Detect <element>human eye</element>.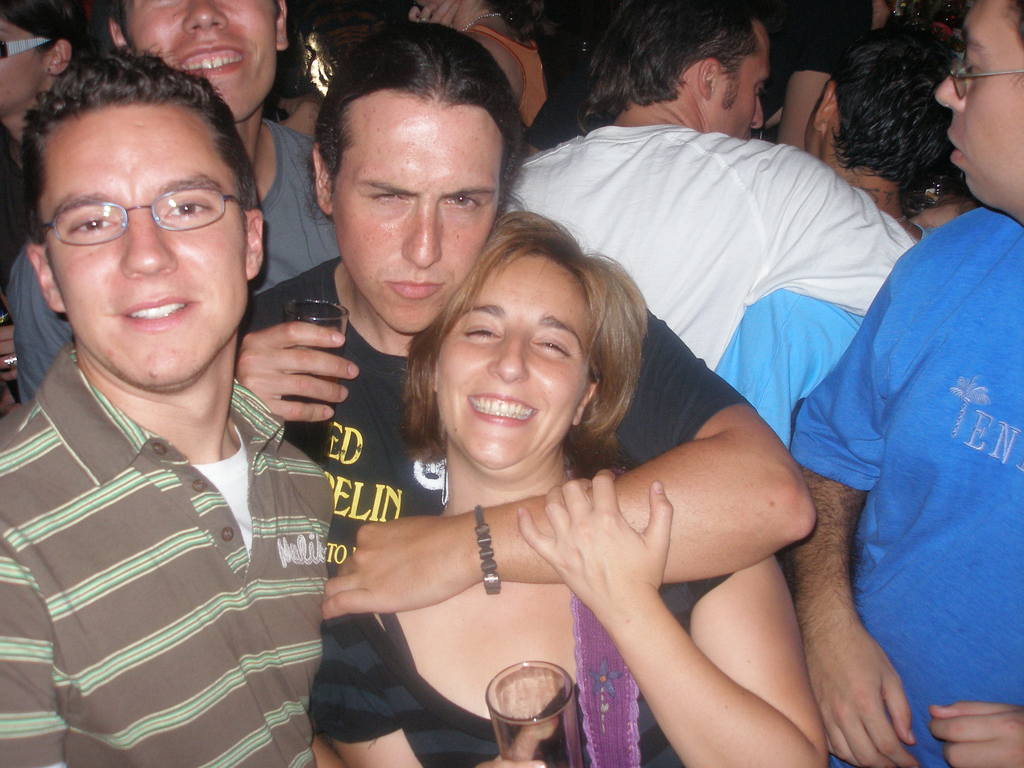
Detected at bbox=[444, 193, 479, 209].
